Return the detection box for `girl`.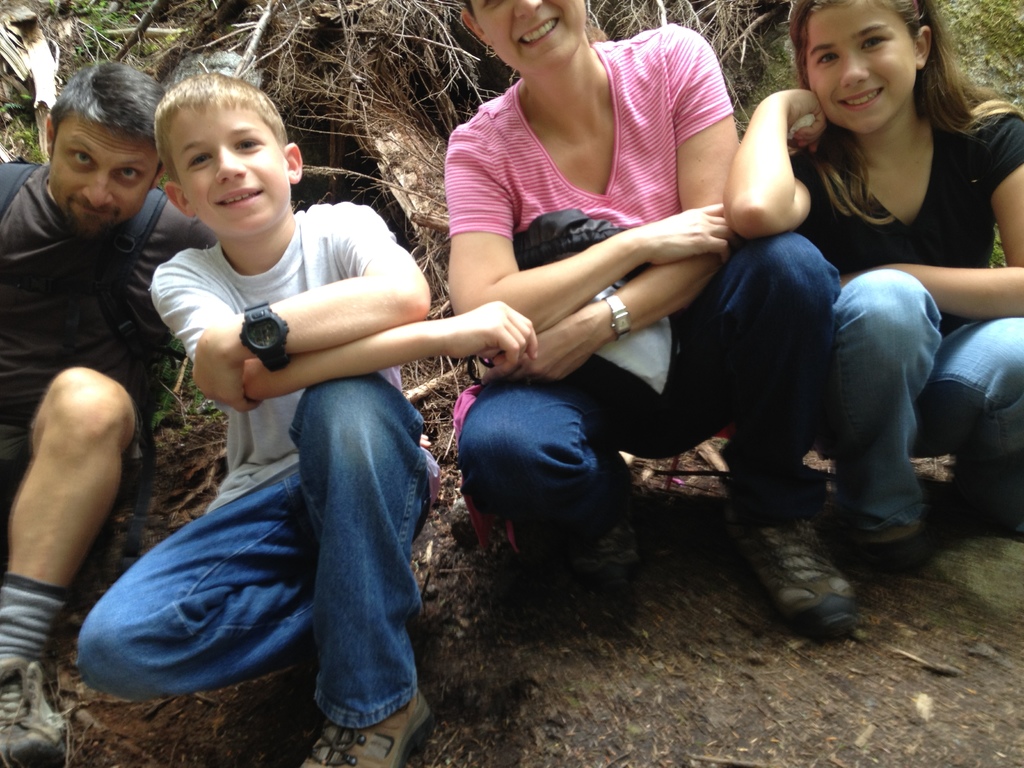
720/0/1023/582.
